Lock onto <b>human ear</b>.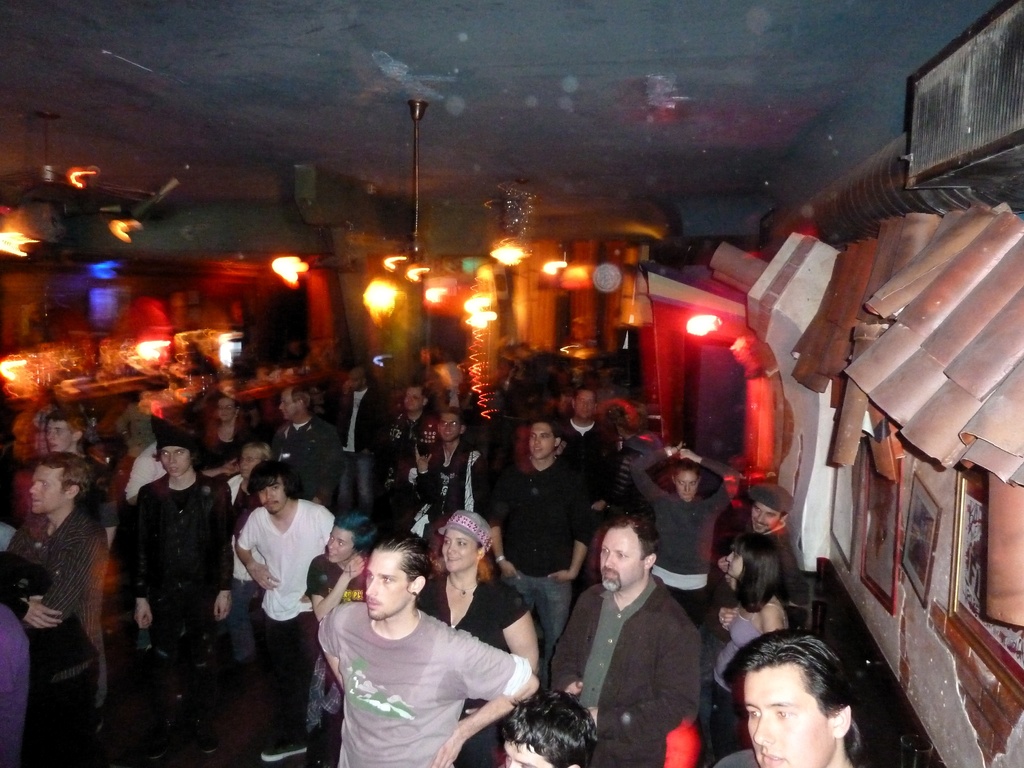
Locked: 66:484:79:500.
